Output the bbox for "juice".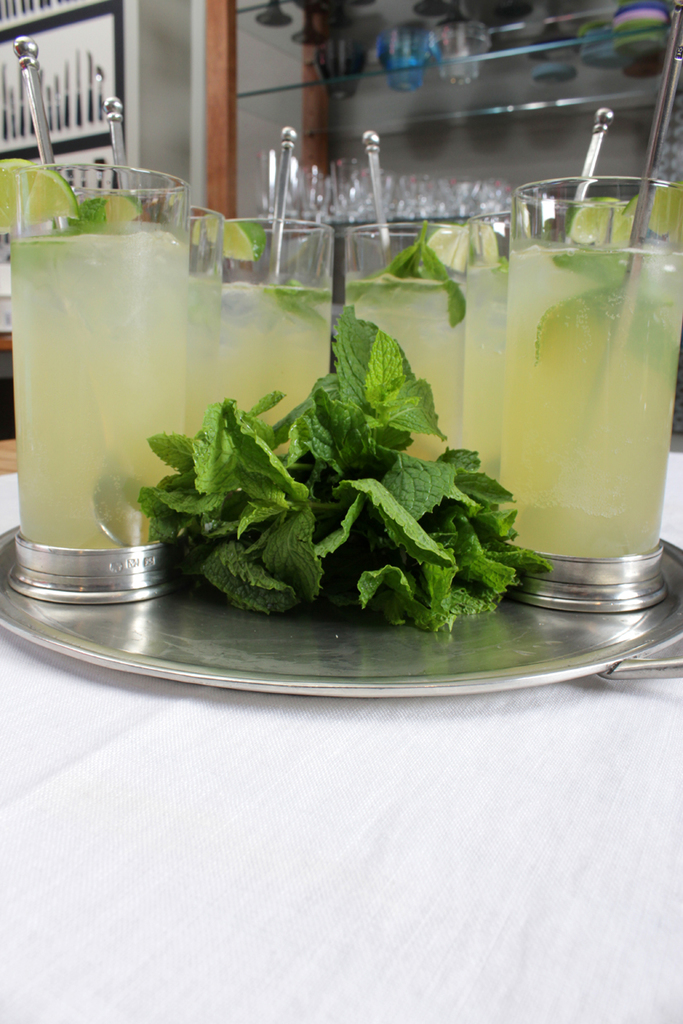
<region>503, 237, 674, 561</region>.
